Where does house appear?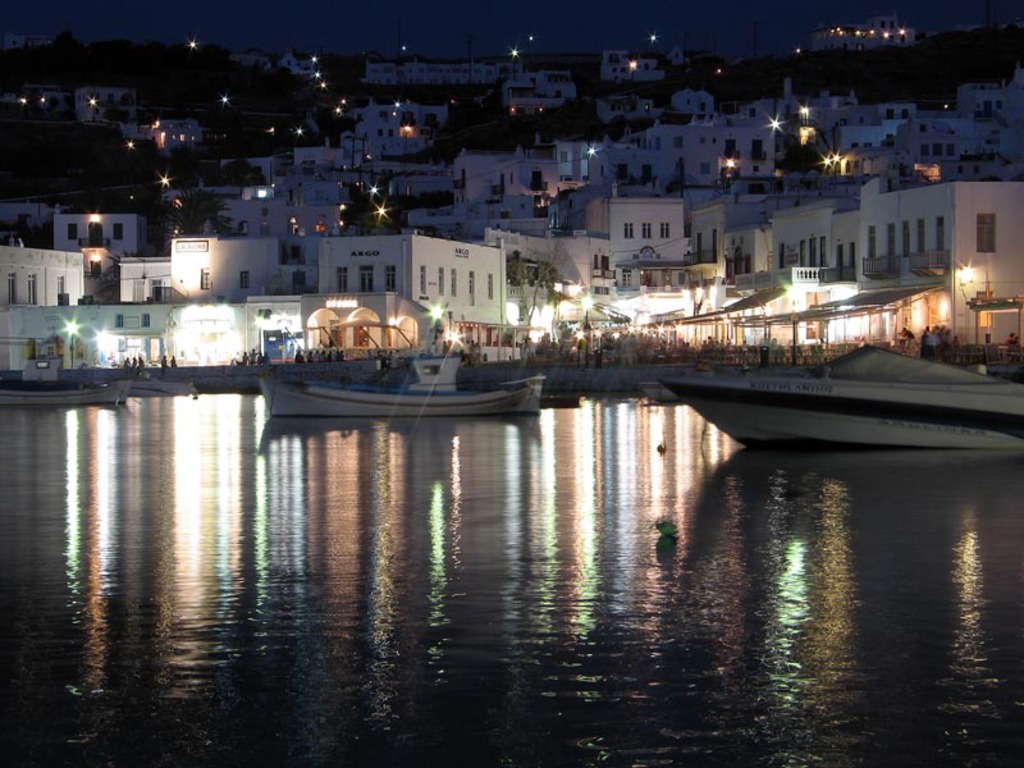
Appears at [929, 105, 973, 169].
